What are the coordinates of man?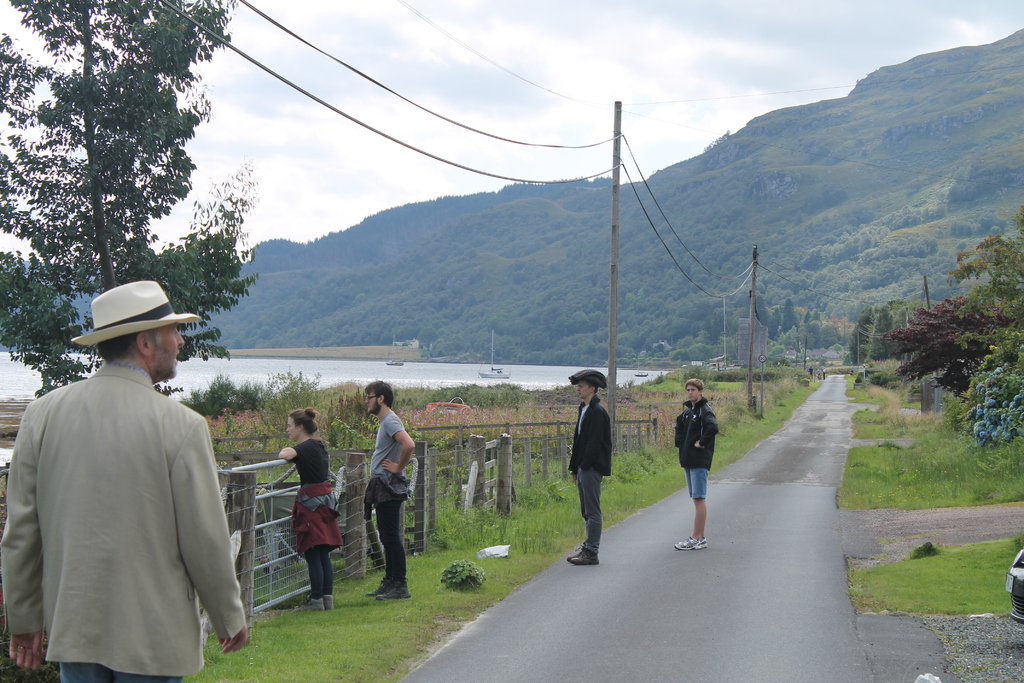
Rect(359, 377, 416, 605).
